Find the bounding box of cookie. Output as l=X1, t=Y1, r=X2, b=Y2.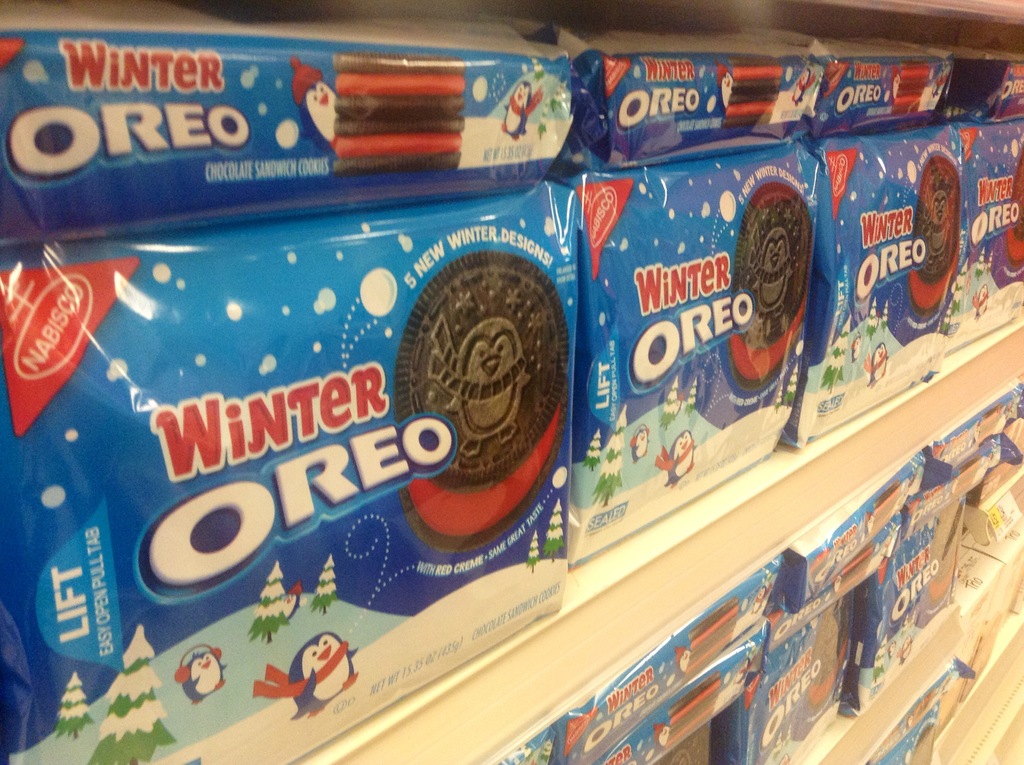
l=722, t=58, r=783, b=129.
